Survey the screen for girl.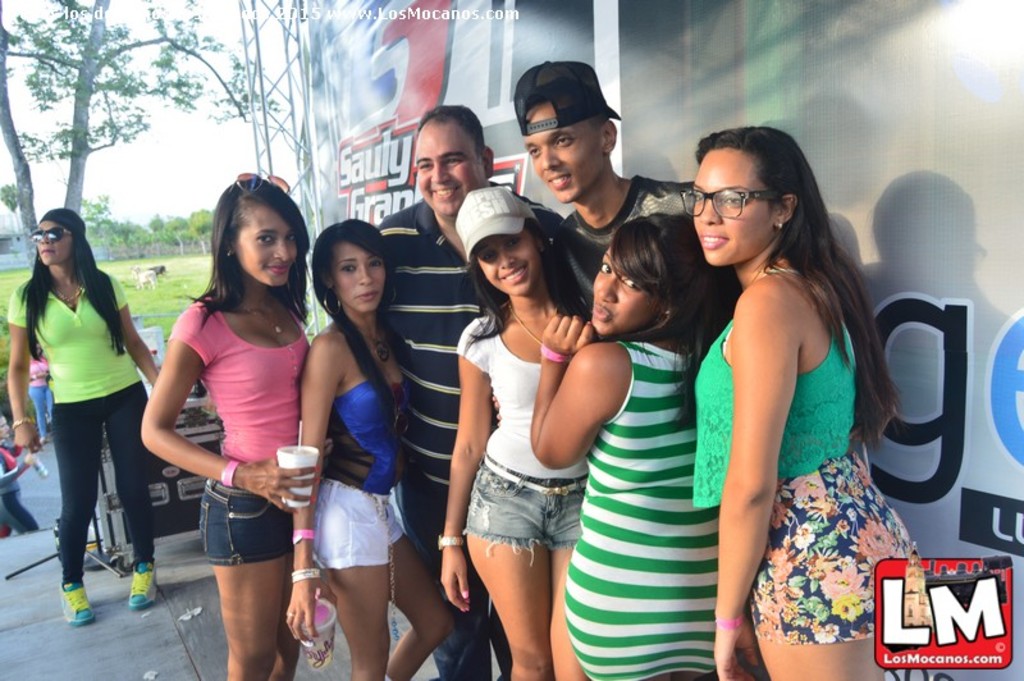
Survey found: [x1=24, y1=340, x2=51, y2=442].
